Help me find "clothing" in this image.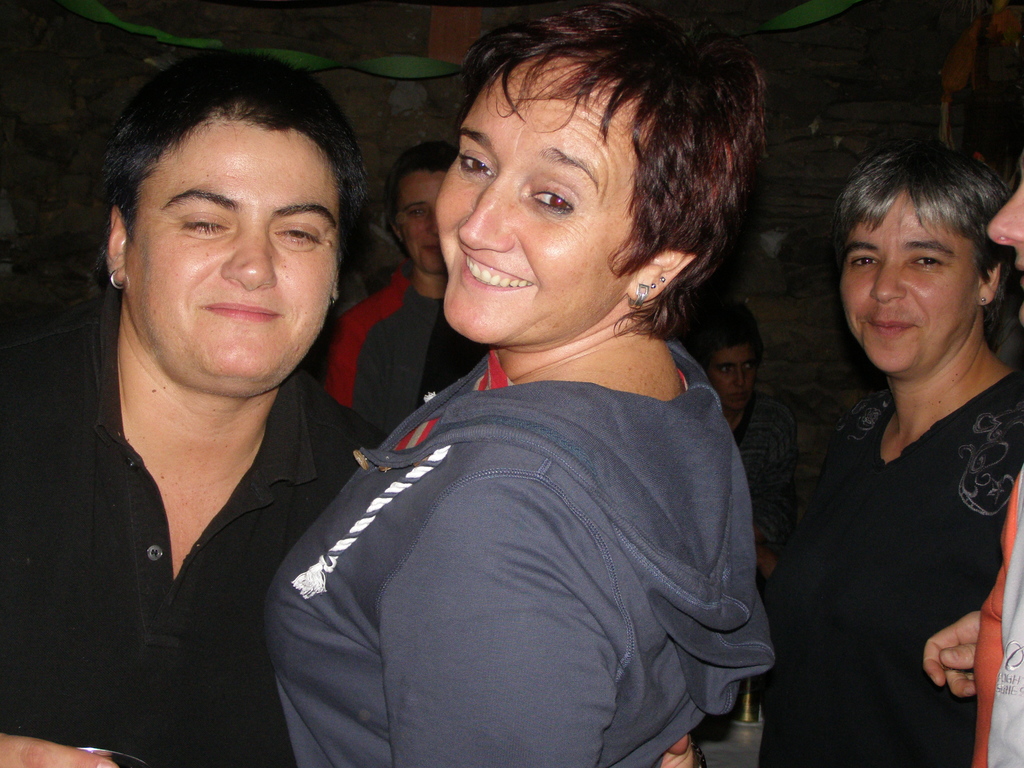
Found it: (left=976, top=454, right=1023, bottom=767).
